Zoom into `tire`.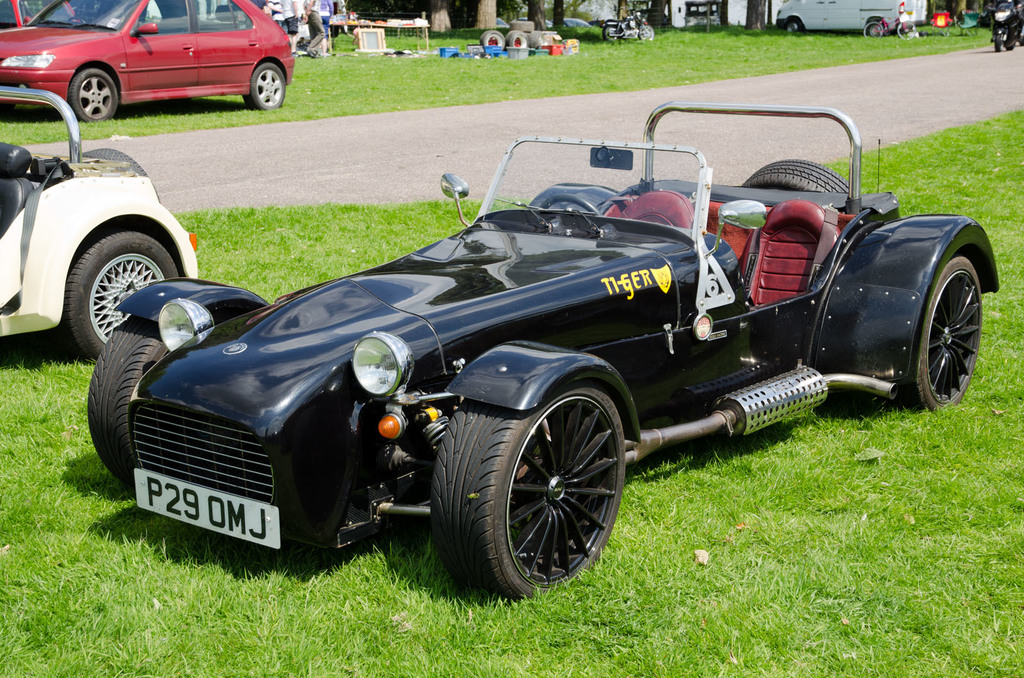
Zoom target: rect(896, 20, 915, 39).
